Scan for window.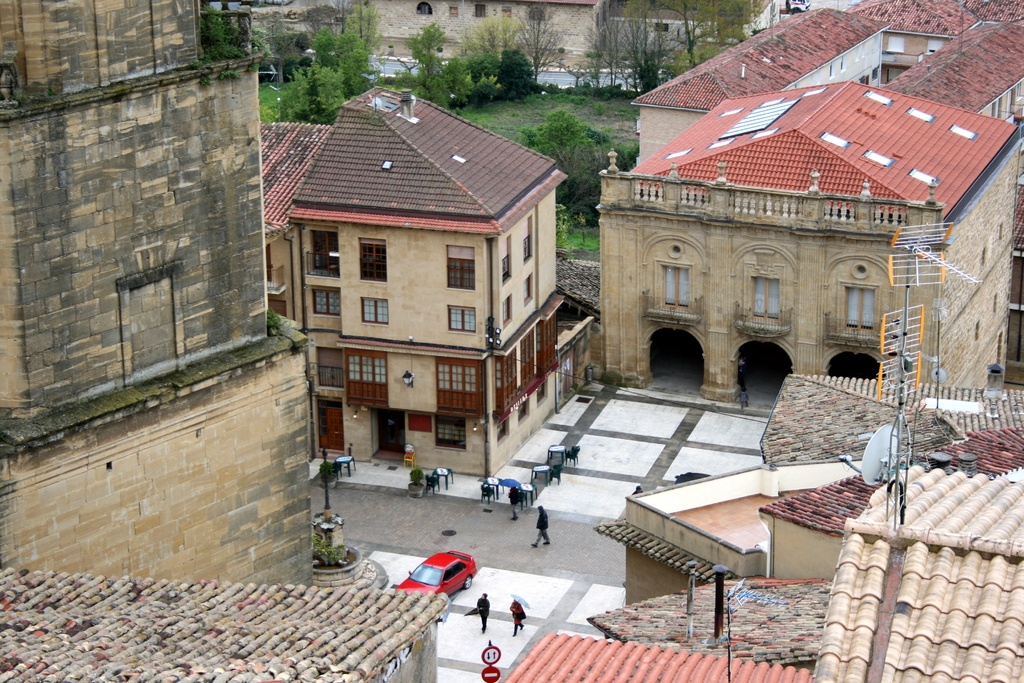
Scan result: {"left": 304, "top": 231, "right": 326, "bottom": 277}.
